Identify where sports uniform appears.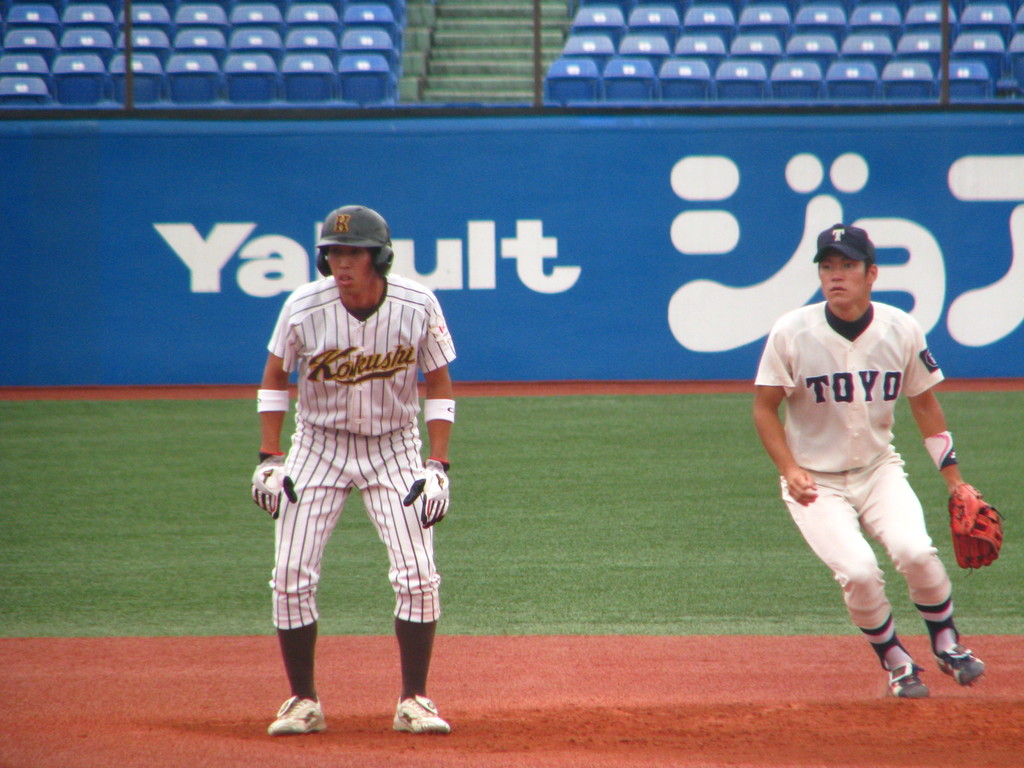
Appears at (x1=751, y1=295, x2=1000, y2=701).
